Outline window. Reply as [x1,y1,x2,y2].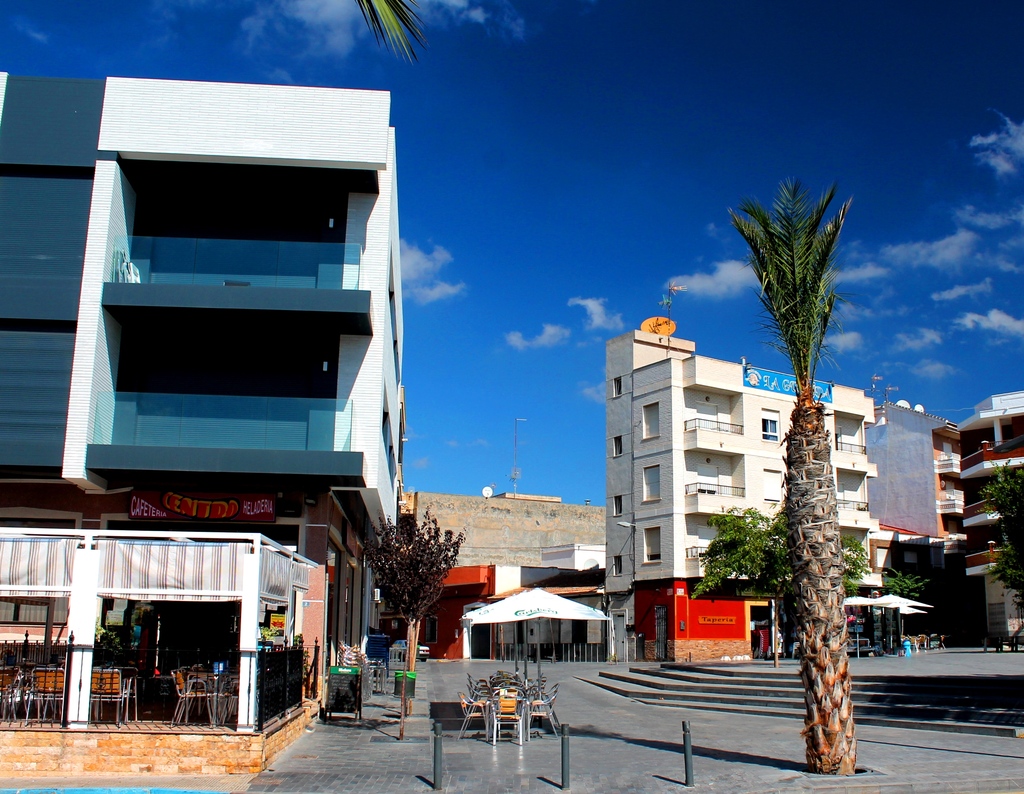
[615,495,625,516].
